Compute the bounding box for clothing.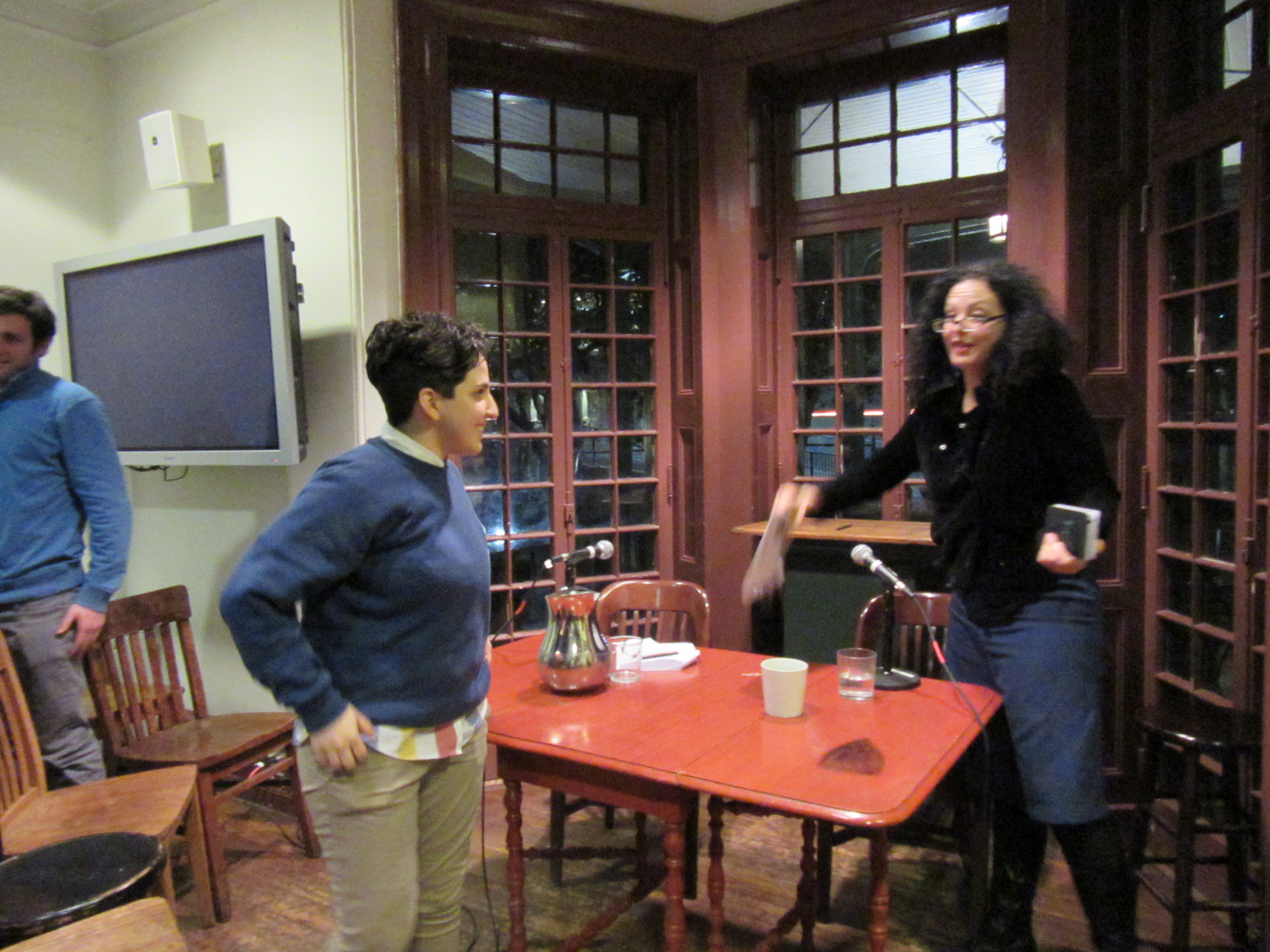
locate(120, 231, 271, 524).
